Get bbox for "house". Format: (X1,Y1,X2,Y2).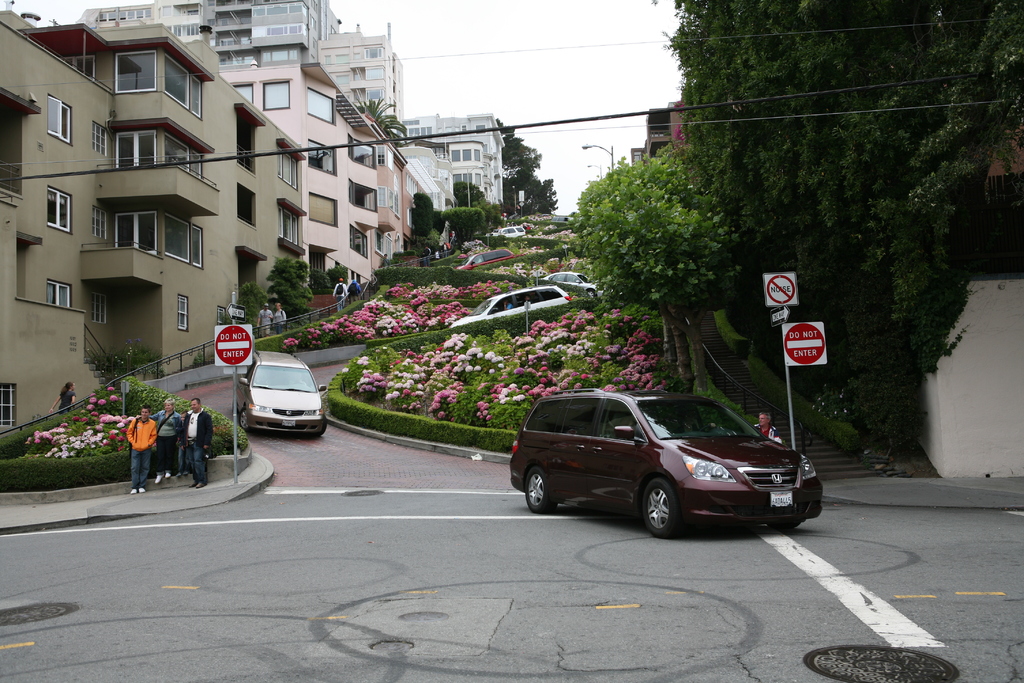
(75,0,349,53).
